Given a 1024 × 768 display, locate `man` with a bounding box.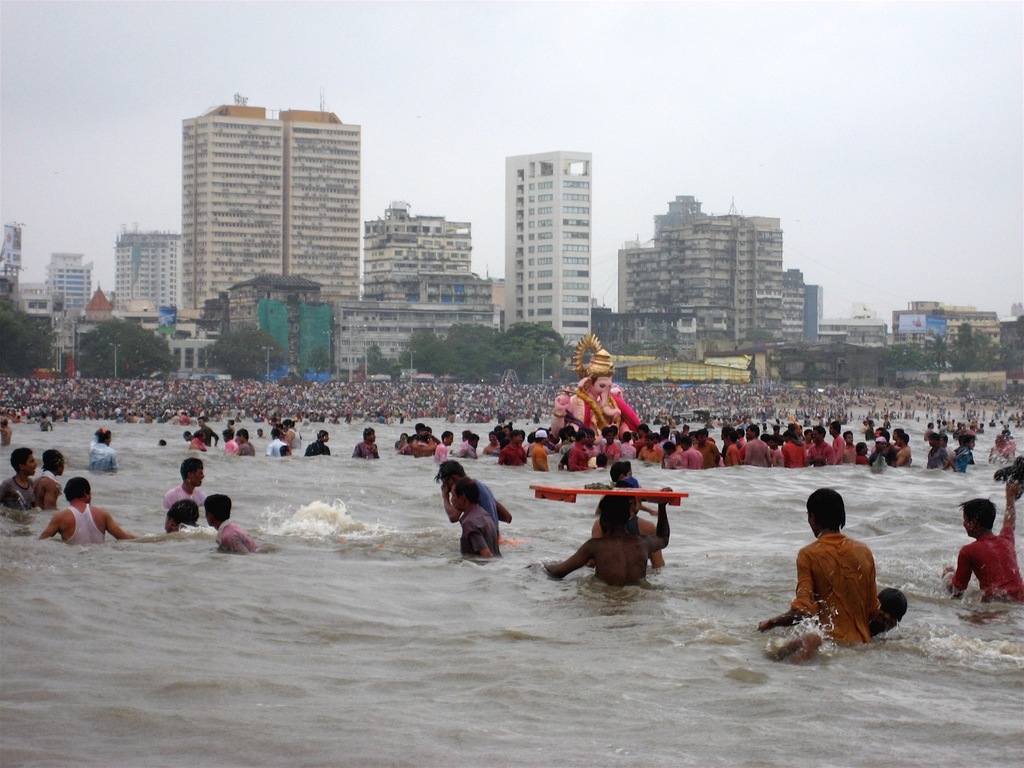
Located: 746,426,770,468.
